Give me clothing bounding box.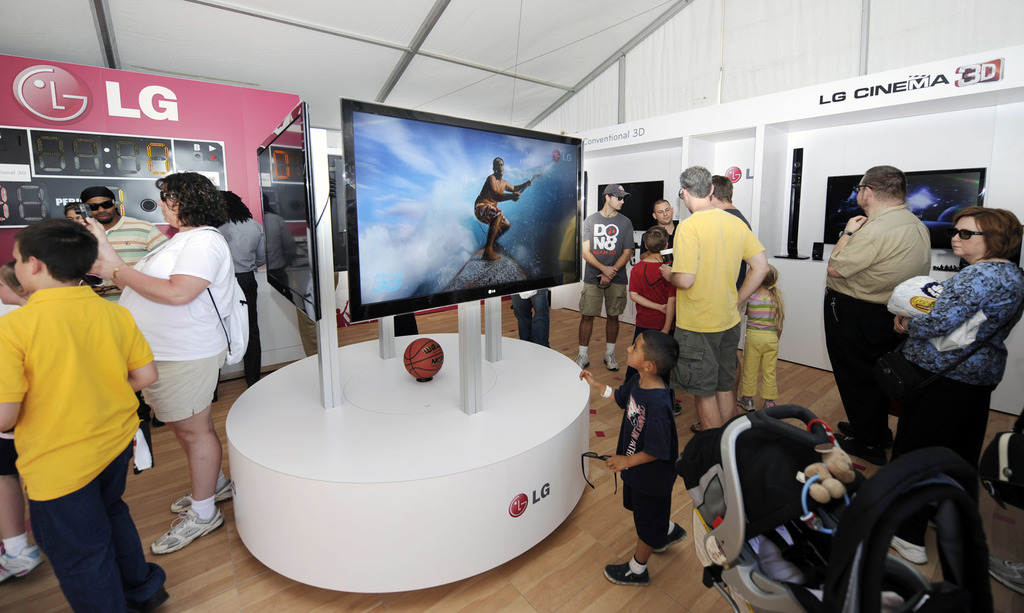
216:210:270:373.
